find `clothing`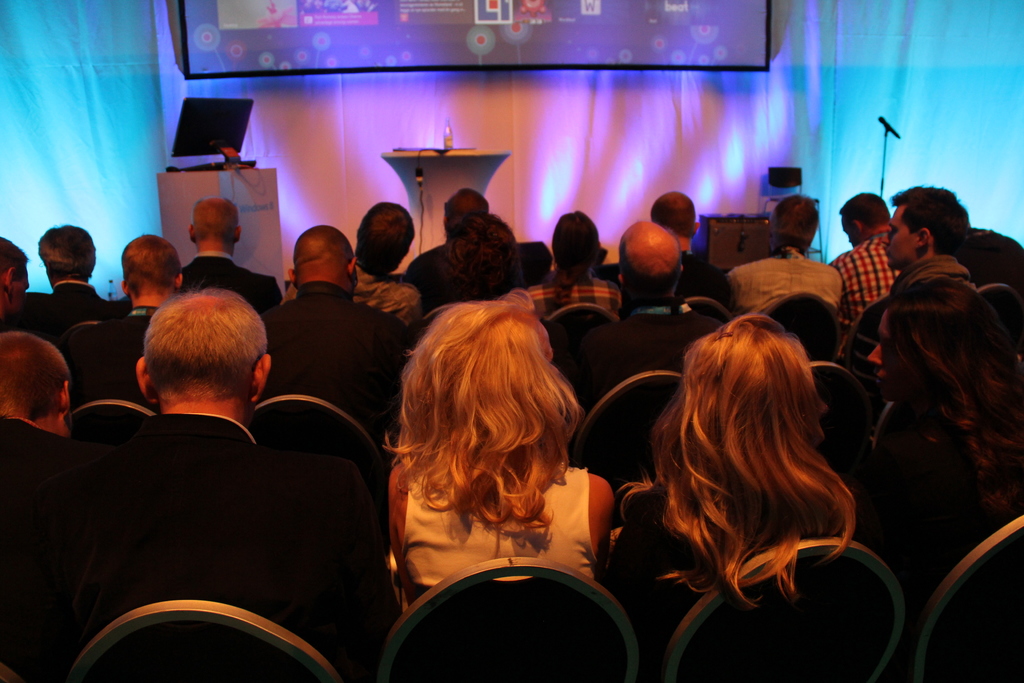
x1=612, y1=249, x2=731, y2=320
